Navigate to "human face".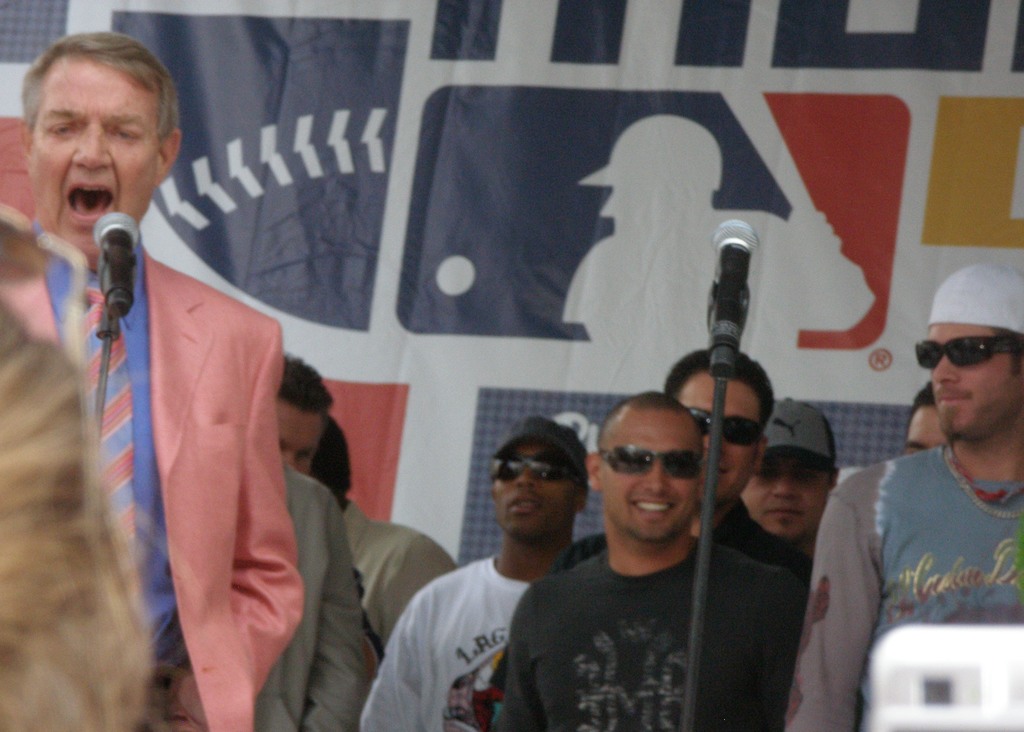
Navigation target: bbox(675, 375, 760, 493).
